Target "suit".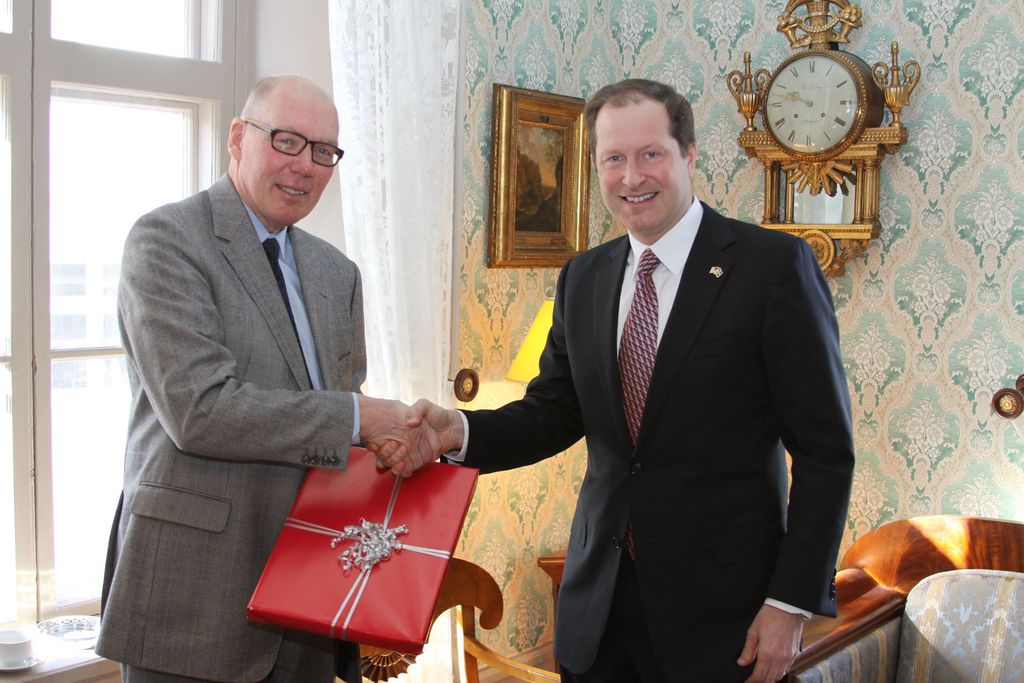
Target region: <region>100, 129, 410, 655</region>.
